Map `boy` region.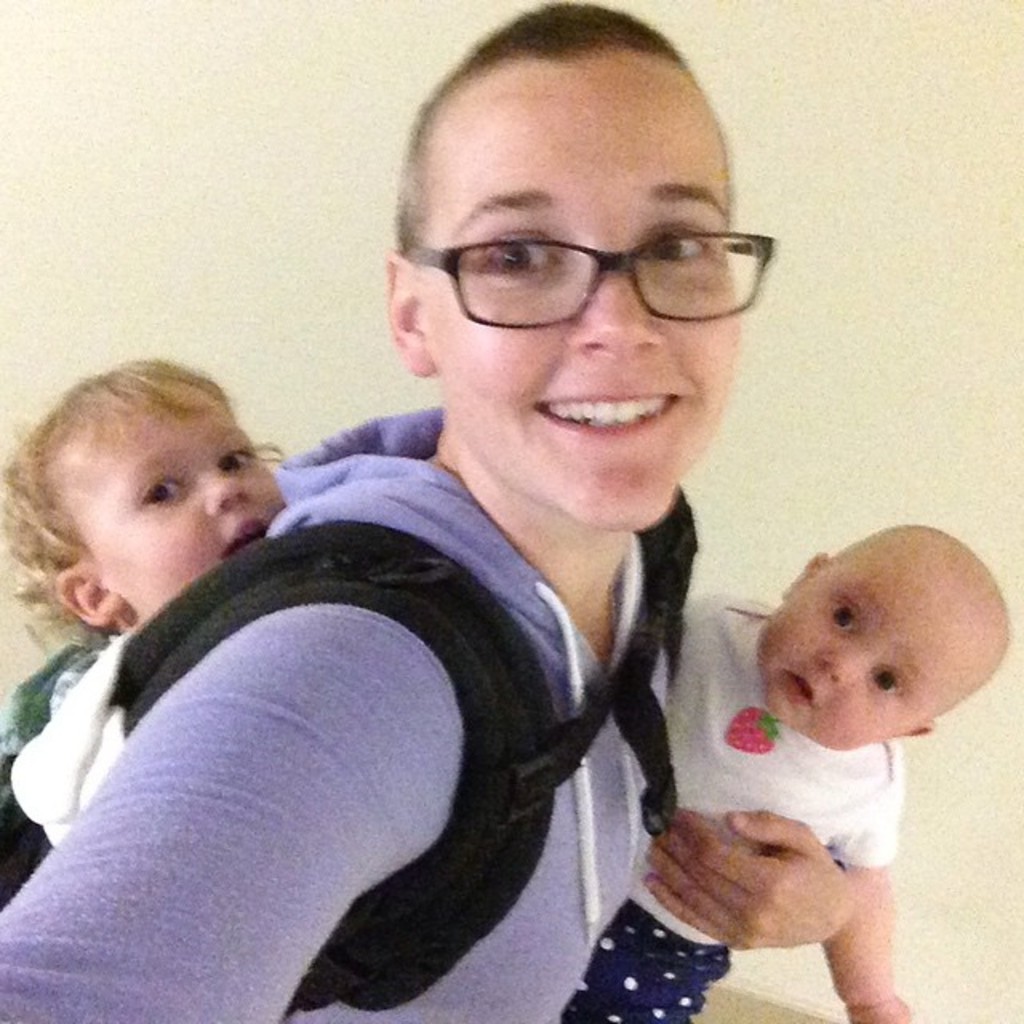
Mapped to (0,350,285,658).
